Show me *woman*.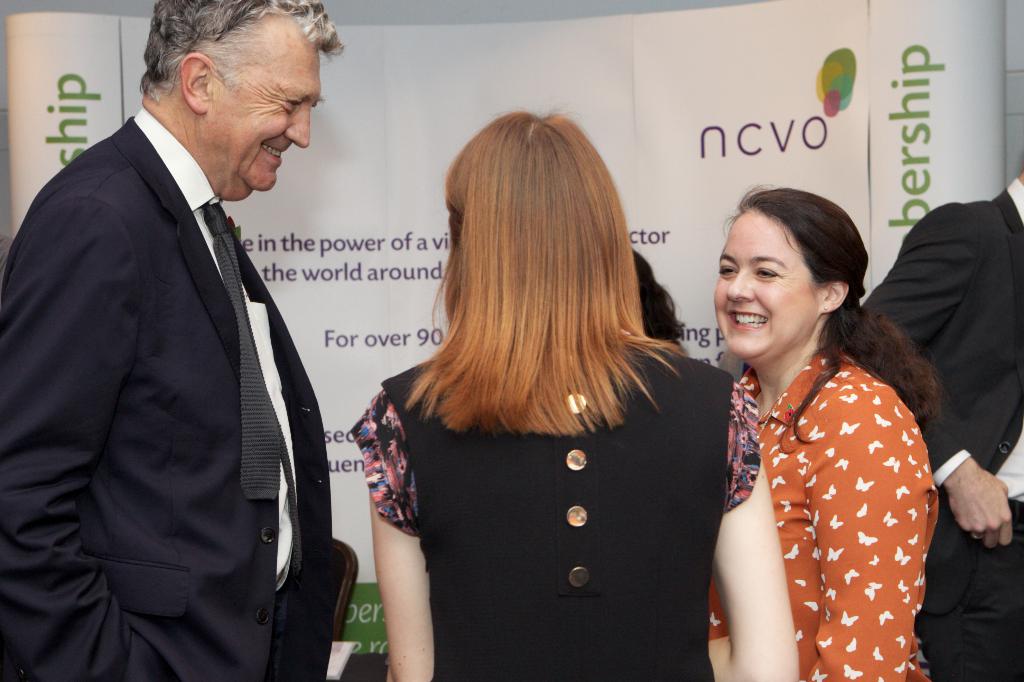
*woman* is here: [350, 106, 800, 681].
